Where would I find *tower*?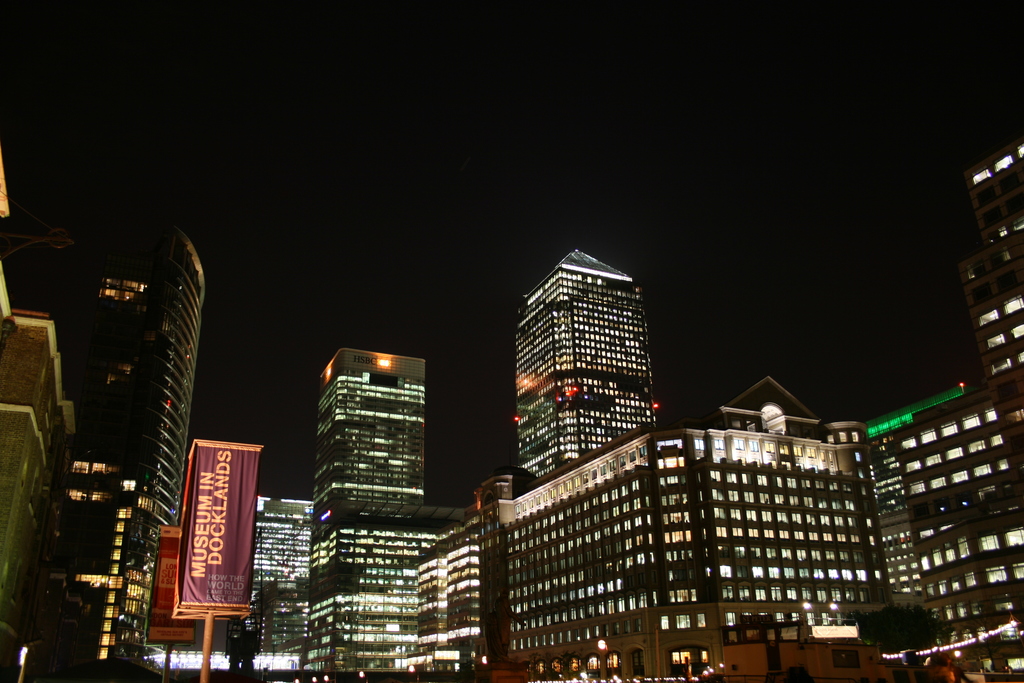
At [x1=70, y1=218, x2=206, y2=681].
